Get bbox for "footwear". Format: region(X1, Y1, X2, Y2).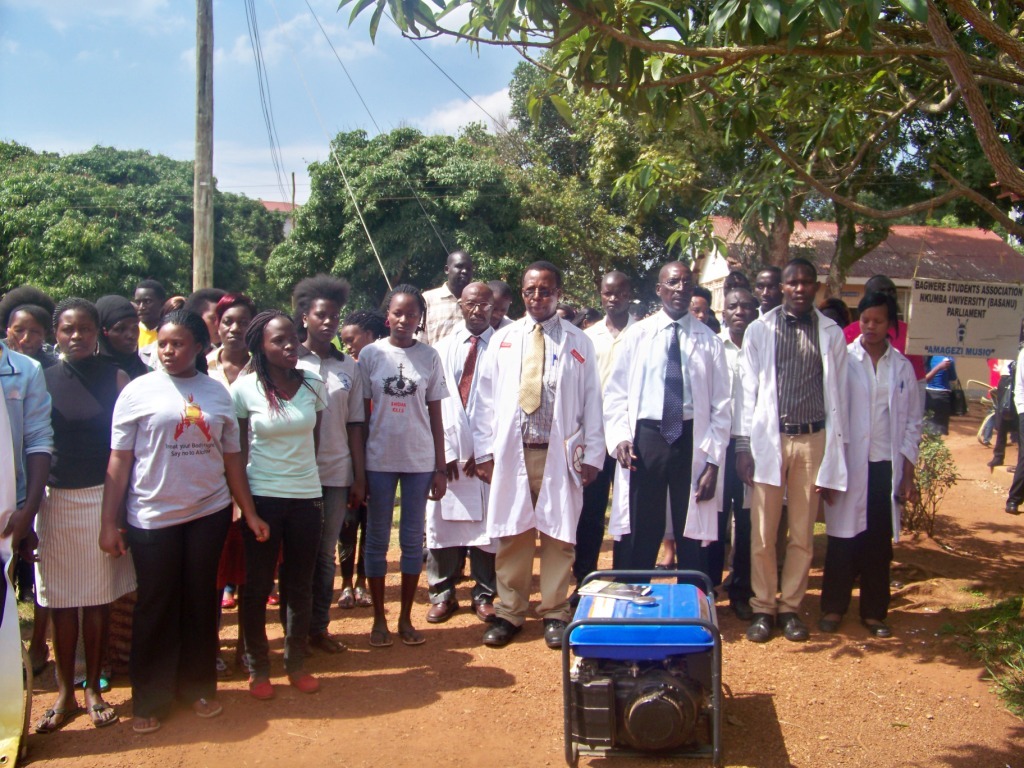
region(264, 593, 279, 604).
